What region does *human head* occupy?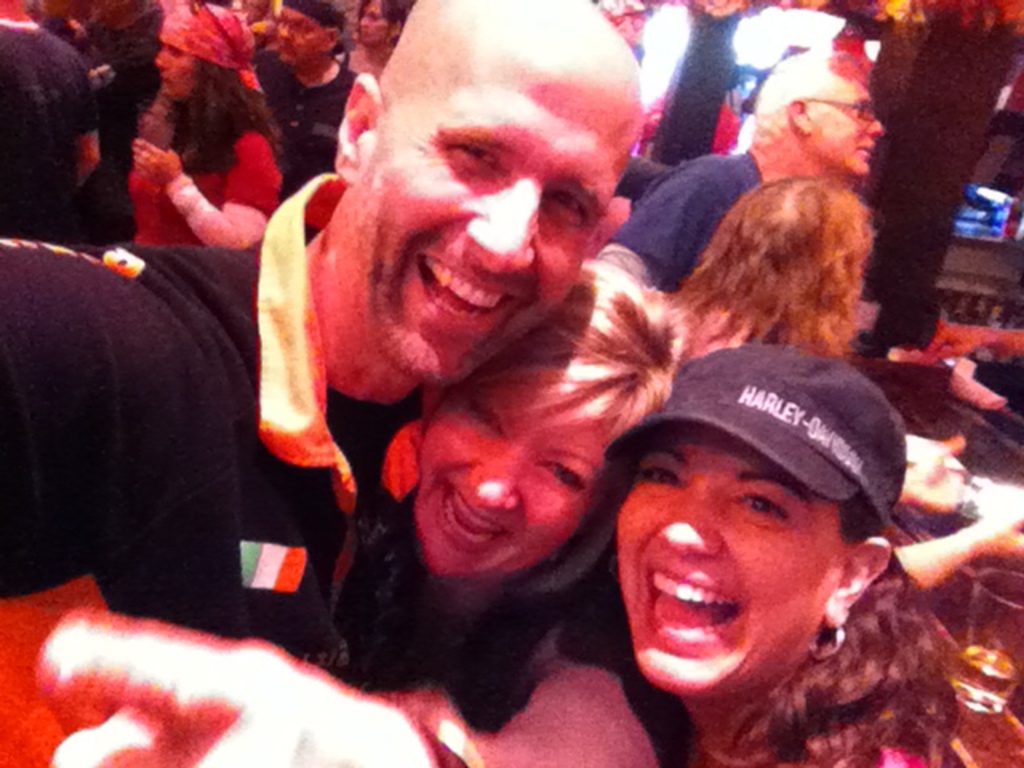
(674, 171, 866, 360).
